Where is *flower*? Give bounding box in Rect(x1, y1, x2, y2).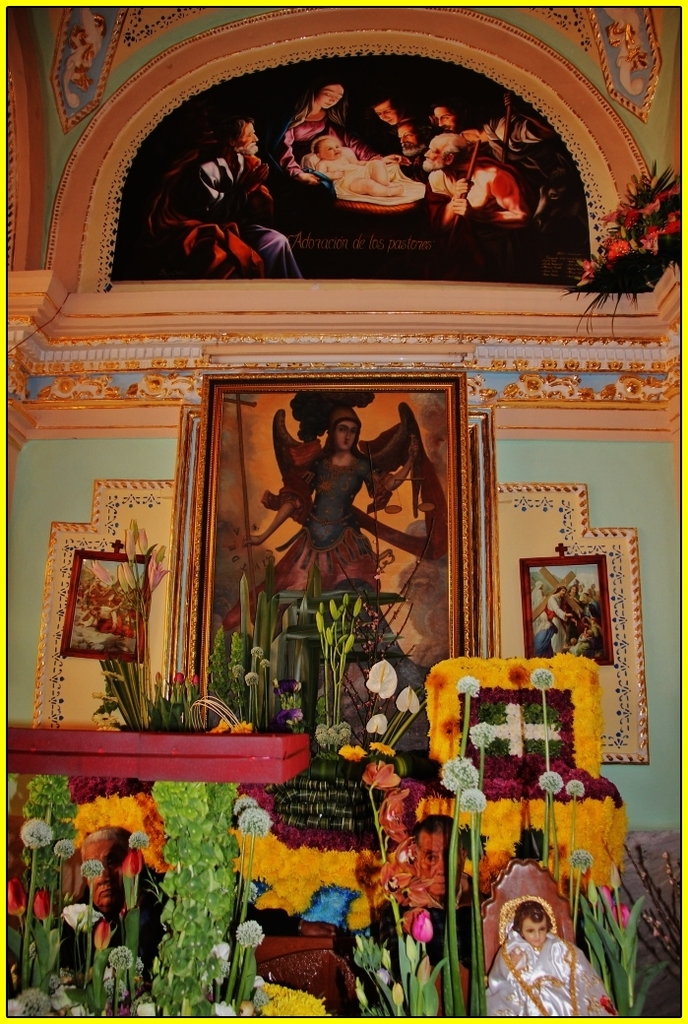
Rect(529, 667, 553, 696).
